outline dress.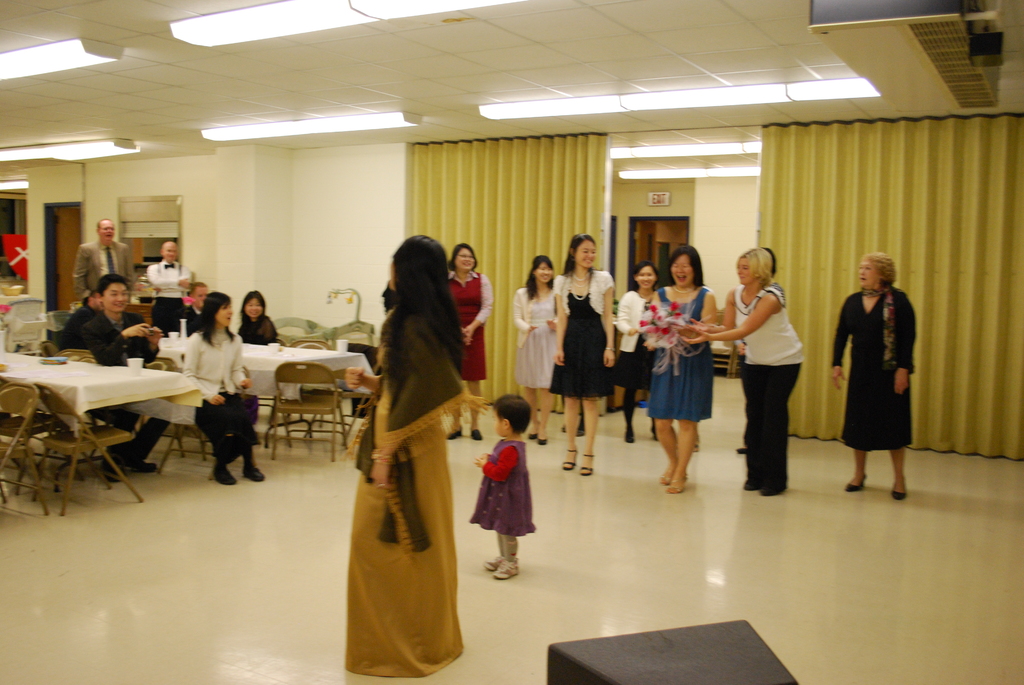
Outline: <bbox>610, 332, 649, 387</bbox>.
